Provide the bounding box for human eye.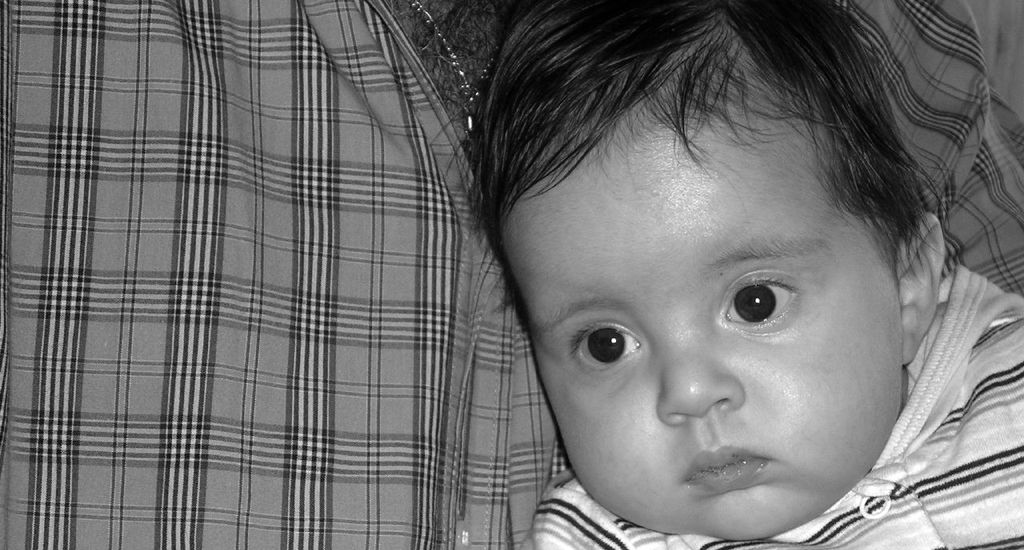
715 265 798 336.
